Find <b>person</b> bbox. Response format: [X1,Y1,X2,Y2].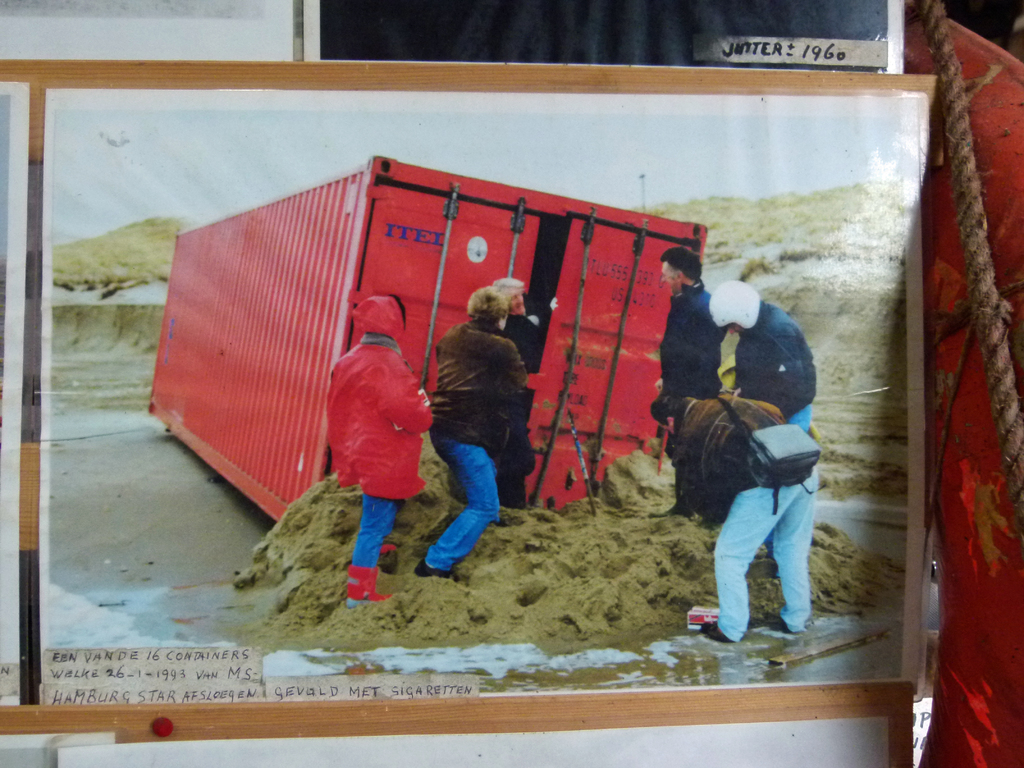
[647,249,725,519].
